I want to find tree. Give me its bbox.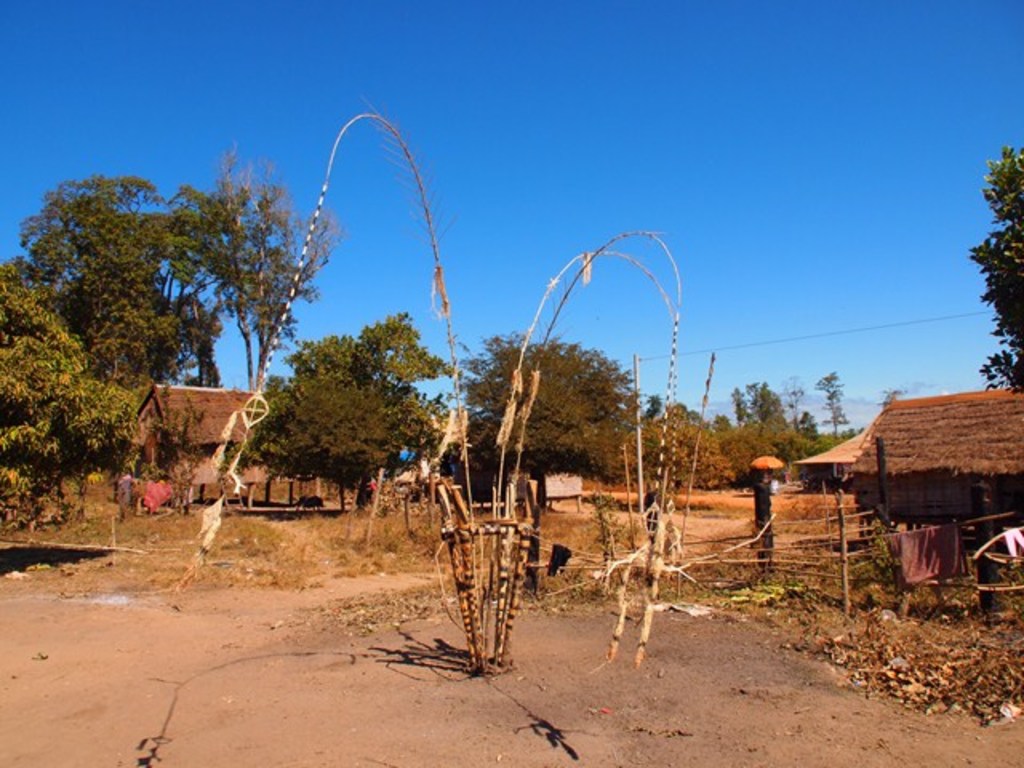
811,373,856,434.
